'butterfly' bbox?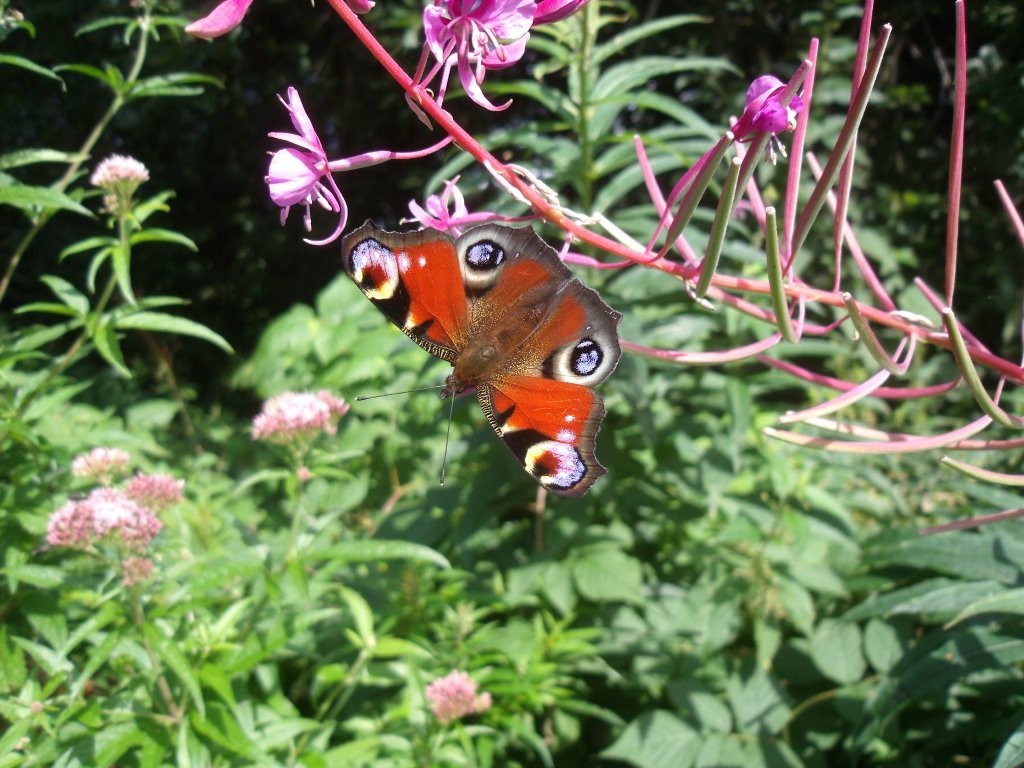
region(337, 161, 632, 512)
